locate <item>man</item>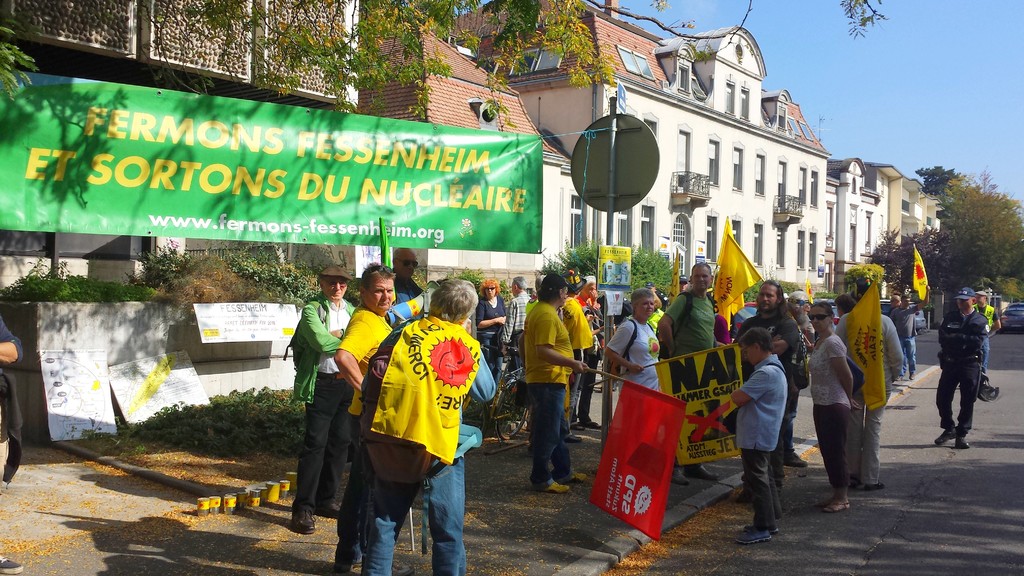
{"x1": 971, "y1": 286, "x2": 1004, "y2": 372}
